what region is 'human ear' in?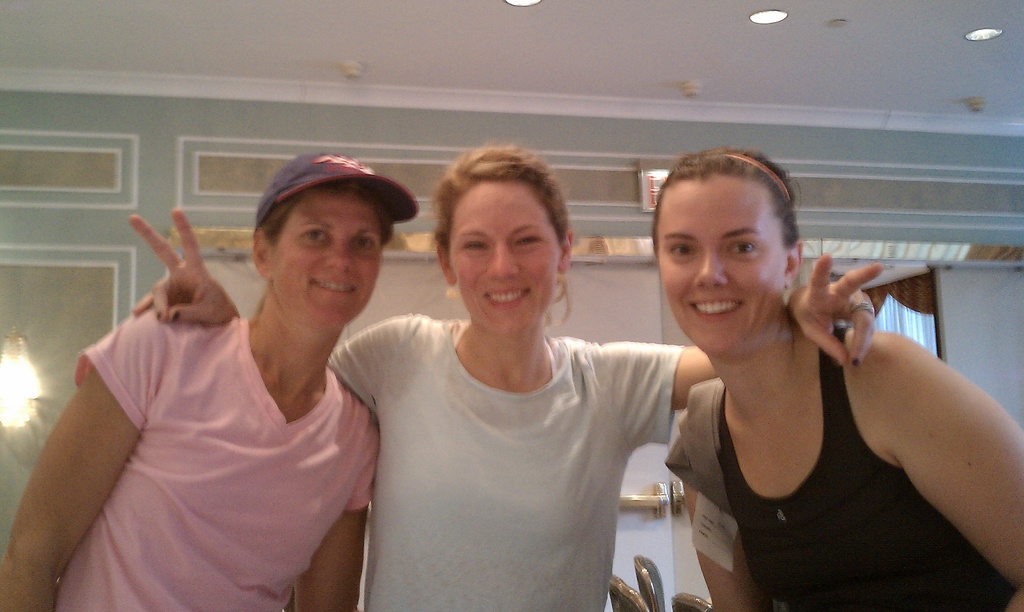
(x1=253, y1=230, x2=273, y2=285).
